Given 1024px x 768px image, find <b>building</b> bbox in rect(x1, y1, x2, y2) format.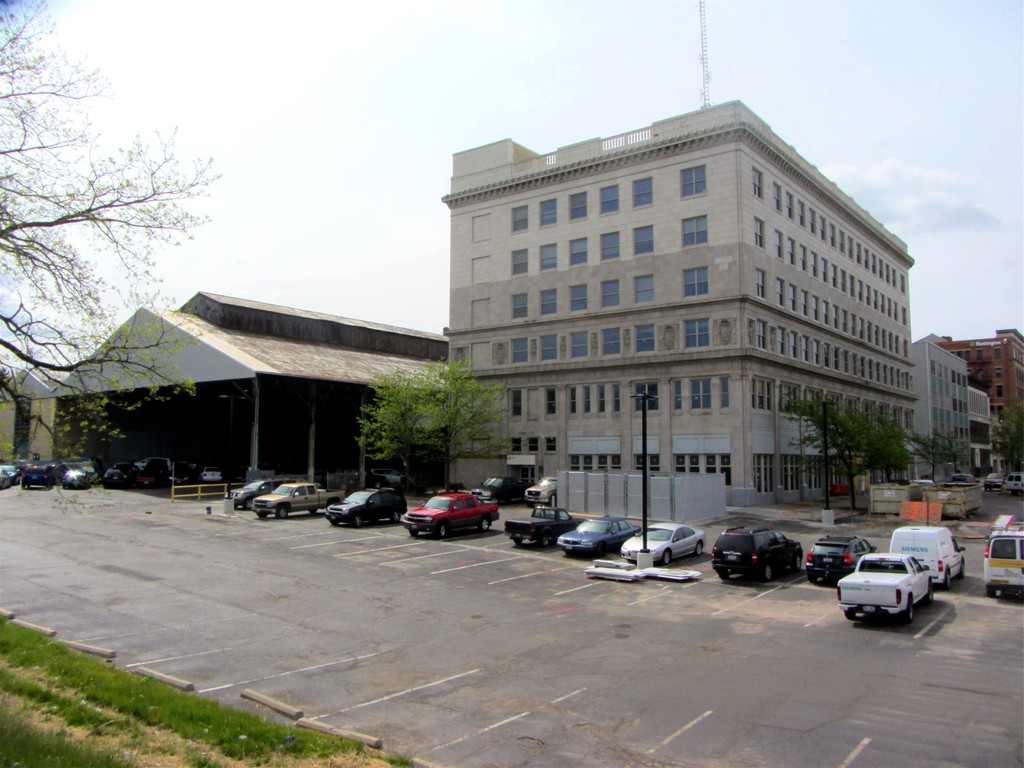
rect(918, 333, 977, 479).
